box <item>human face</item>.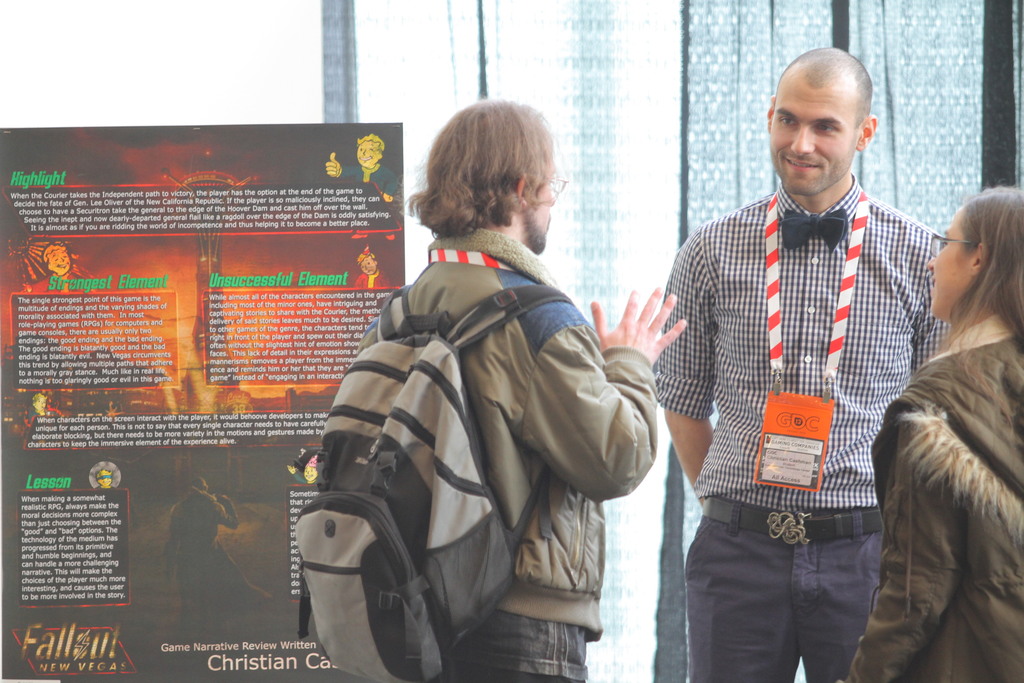
[x1=771, y1=92, x2=856, y2=194].
